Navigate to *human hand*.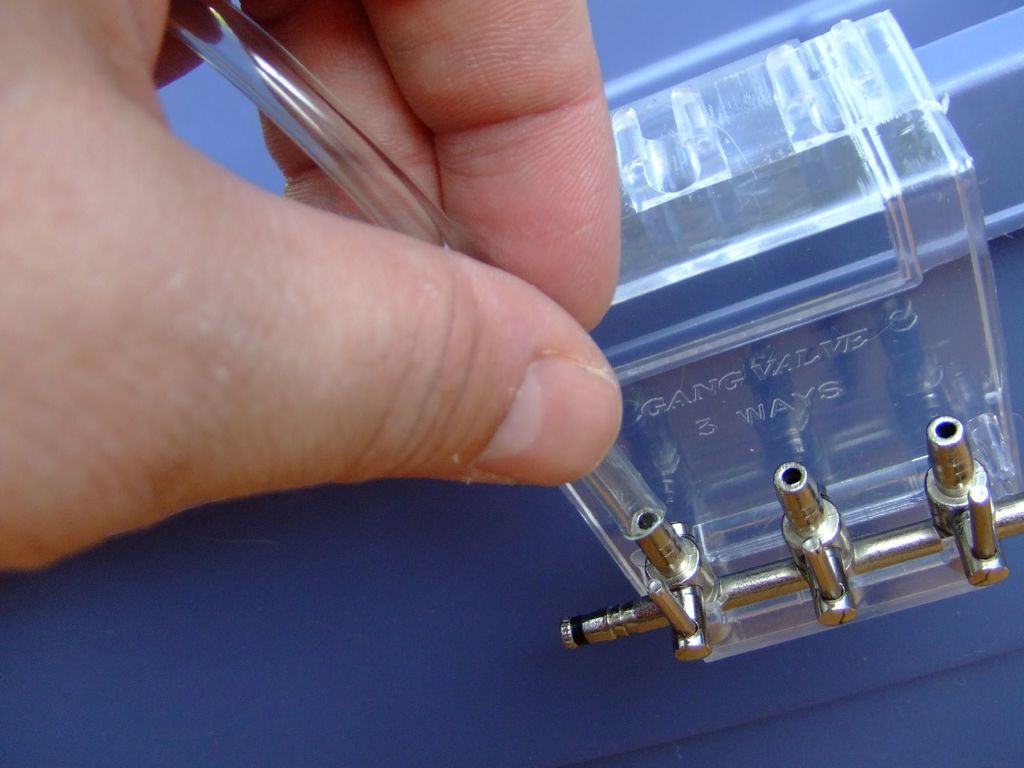
Navigation target: 0:0:623:573.
